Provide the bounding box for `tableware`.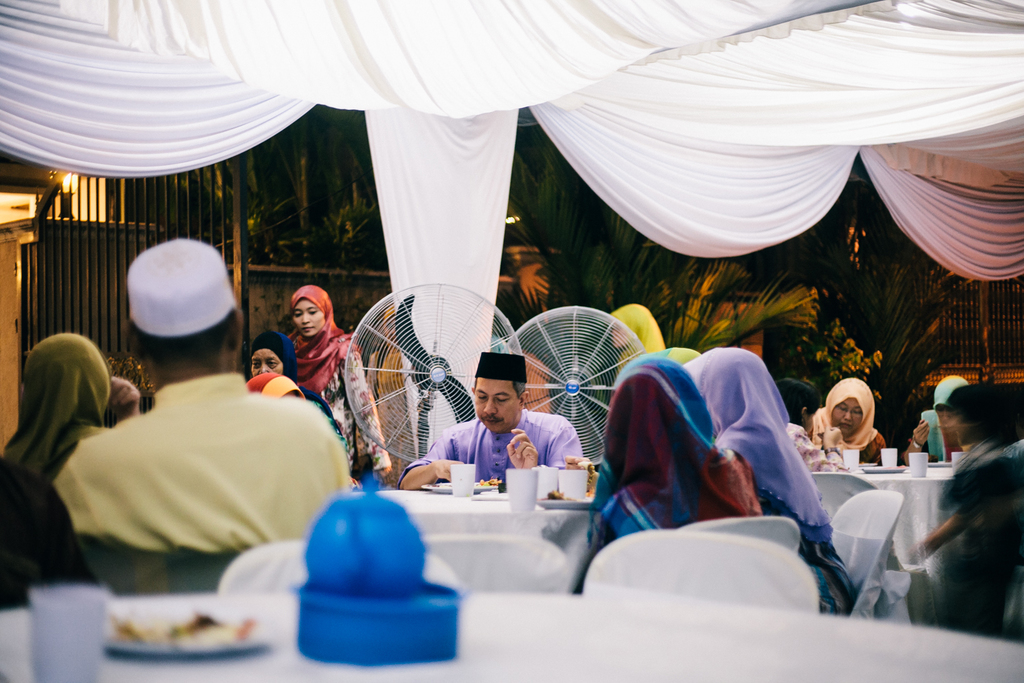
crop(445, 457, 472, 499).
